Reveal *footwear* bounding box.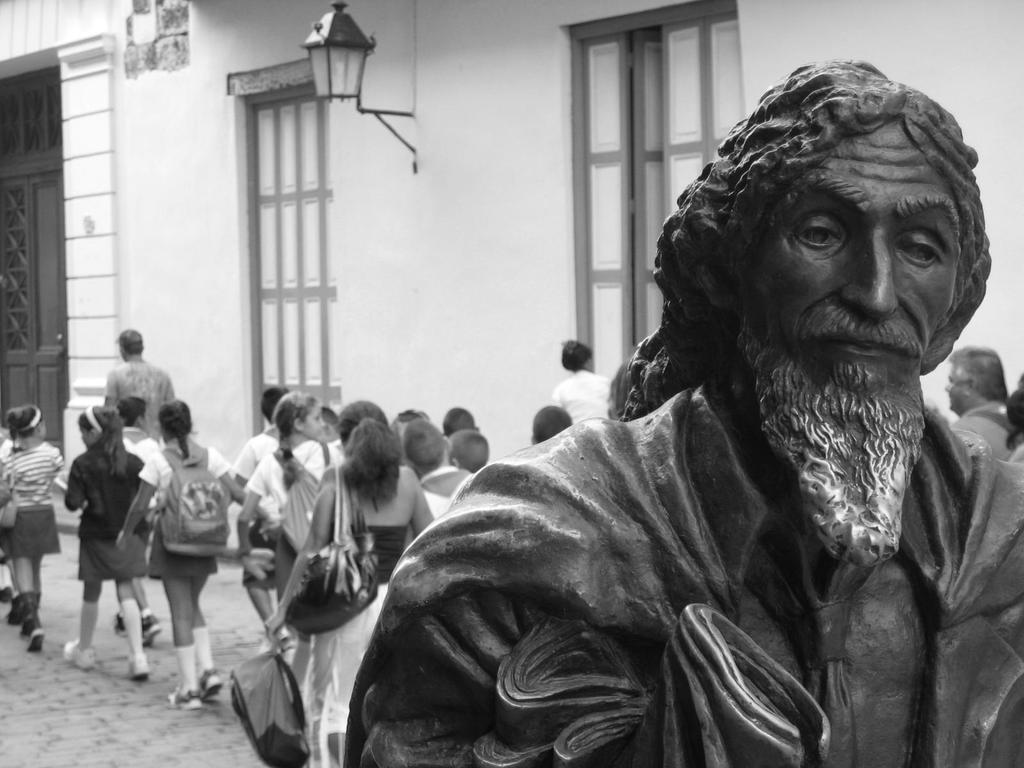
Revealed: 27:627:47:653.
